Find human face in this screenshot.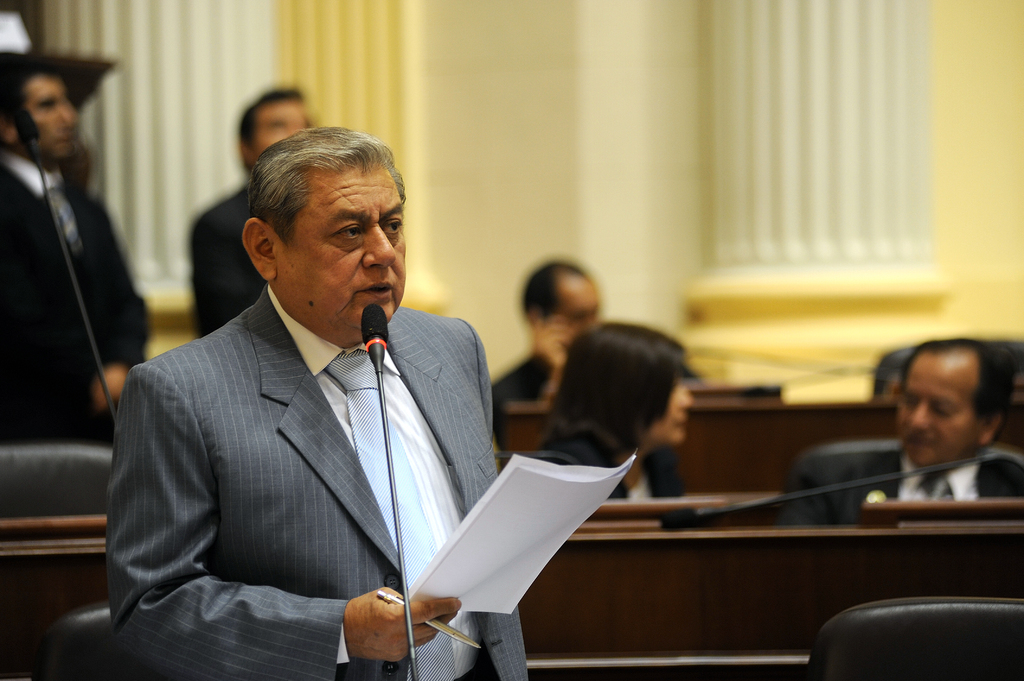
The bounding box for human face is (561,291,605,338).
